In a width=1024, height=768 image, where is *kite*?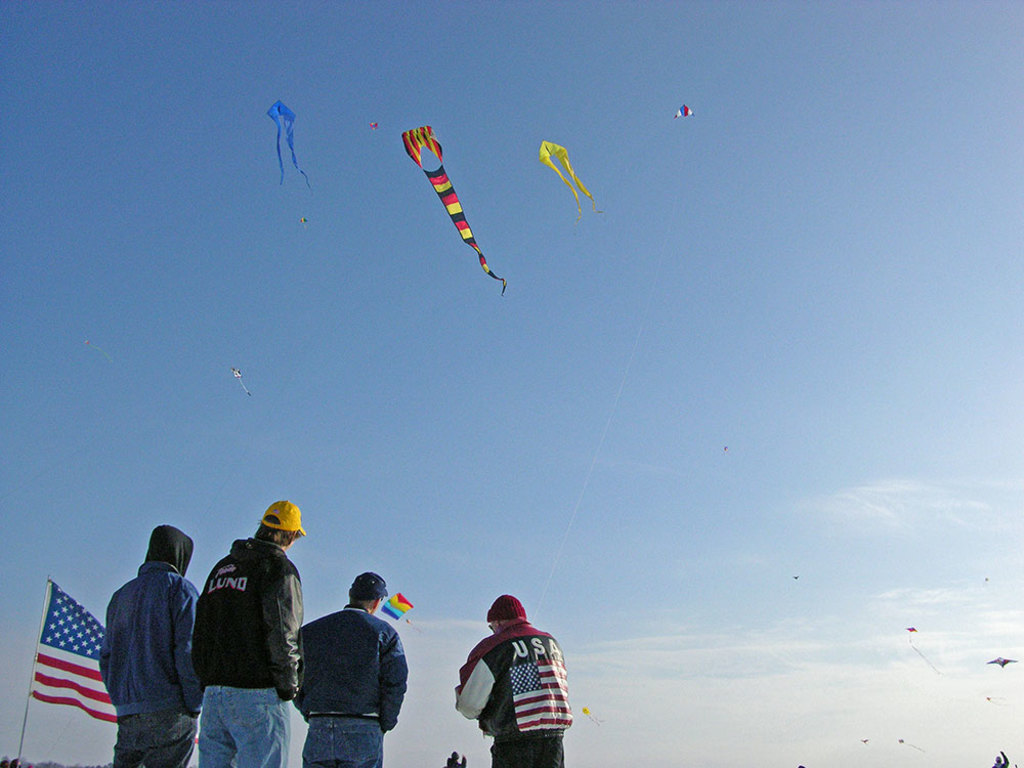
Rect(399, 122, 510, 302).
